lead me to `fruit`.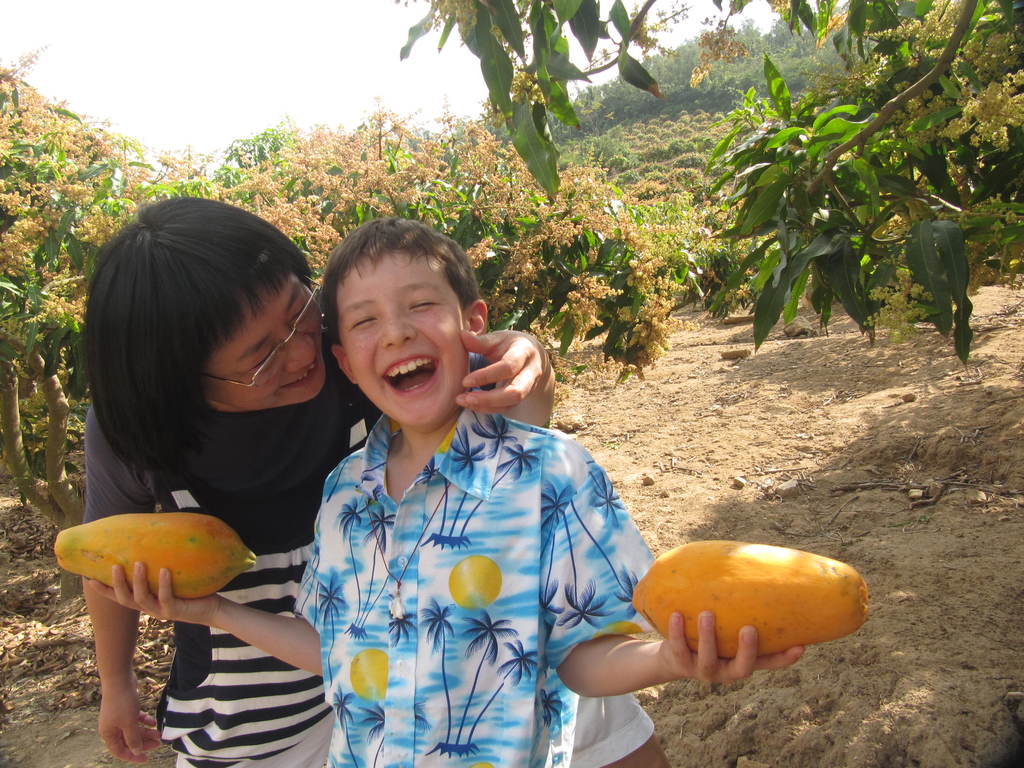
Lead to rect(619, 548, 883, 674).
